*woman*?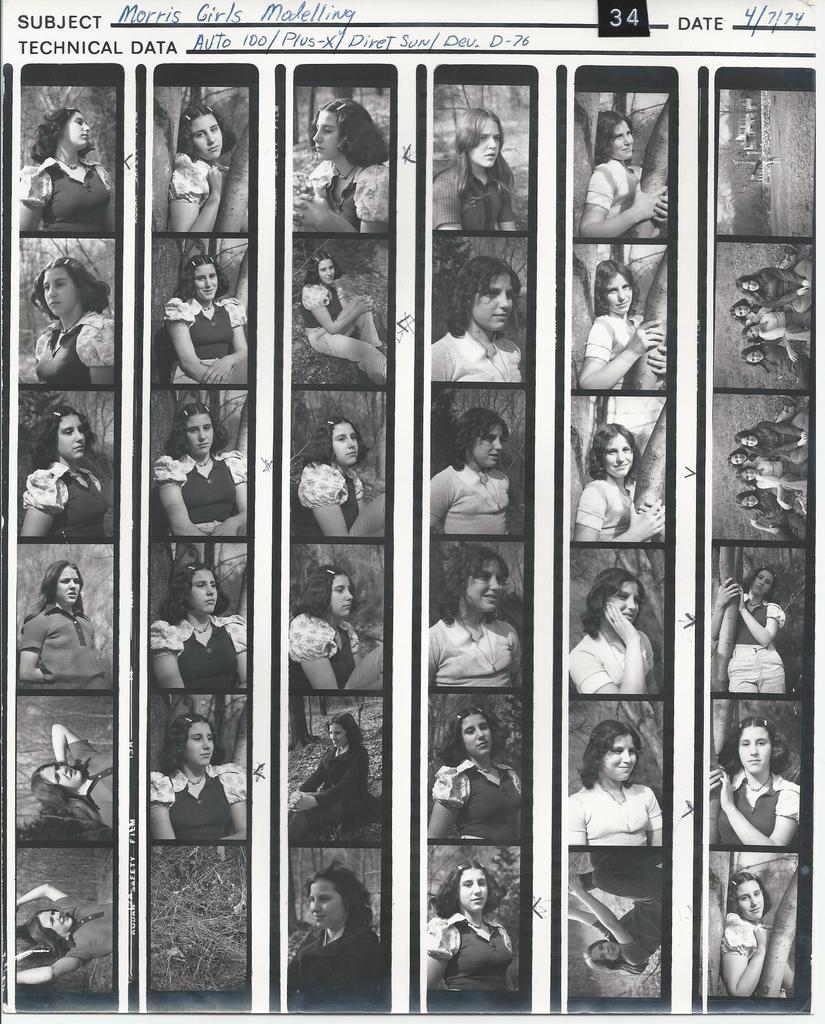
box(151, 400, 249, 538)
